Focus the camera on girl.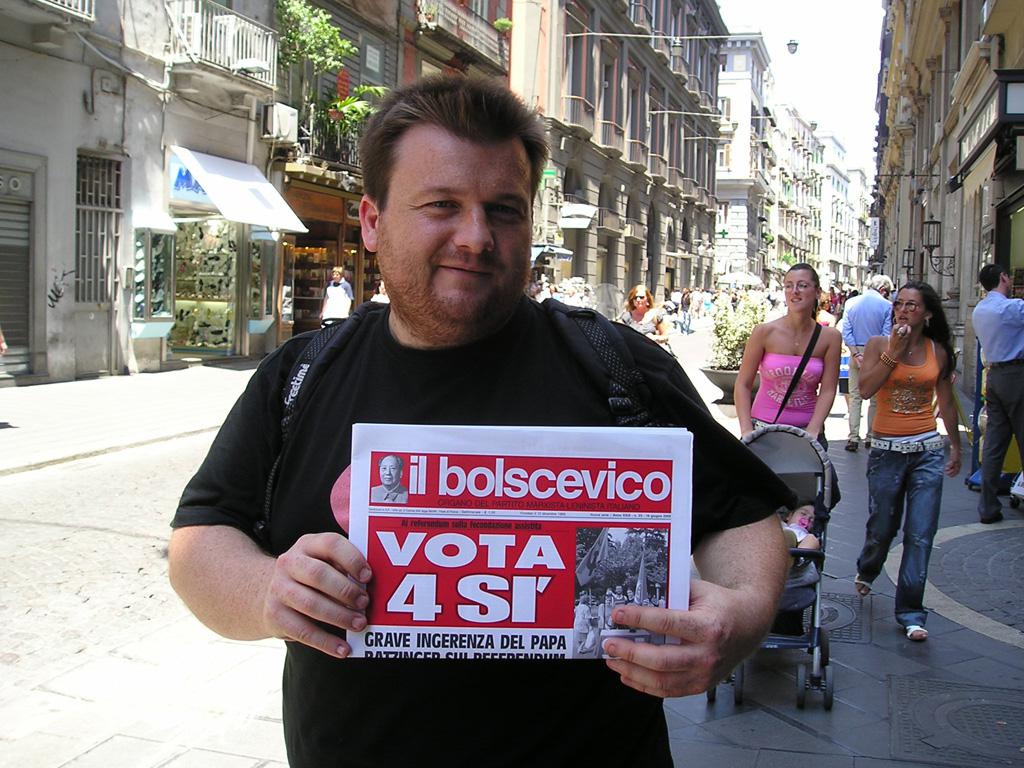
Focus region: crop(615, 283, 674, 354).
